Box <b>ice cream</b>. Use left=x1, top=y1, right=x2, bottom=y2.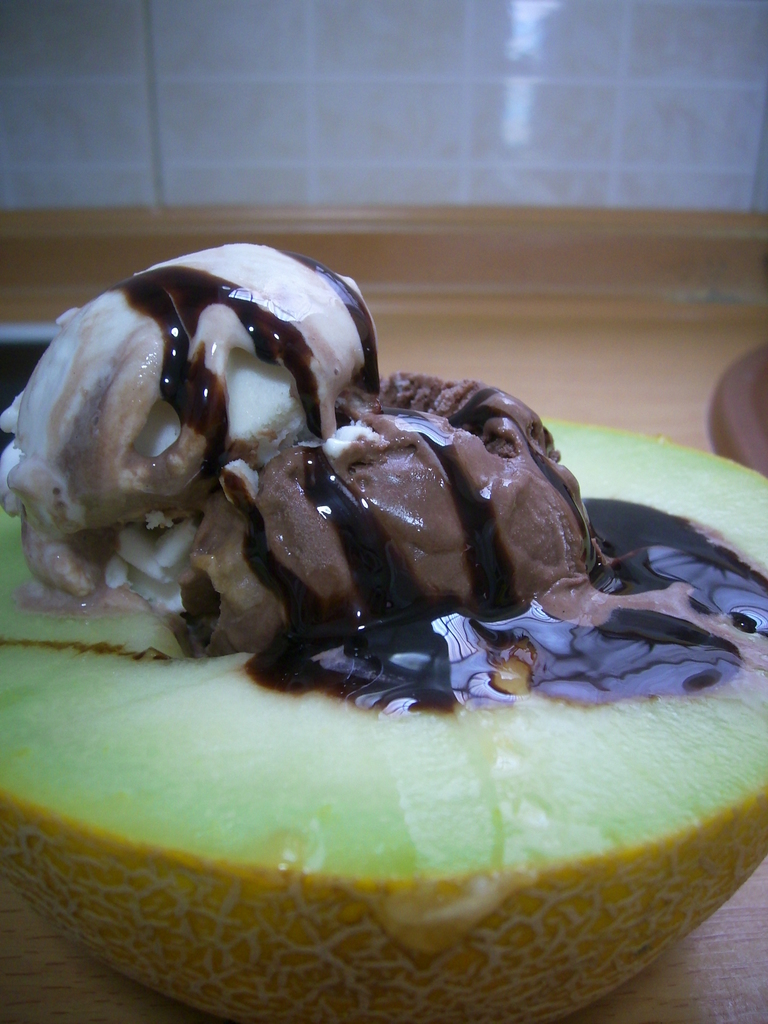
left=12, top=251, right=636, bottom=692.
